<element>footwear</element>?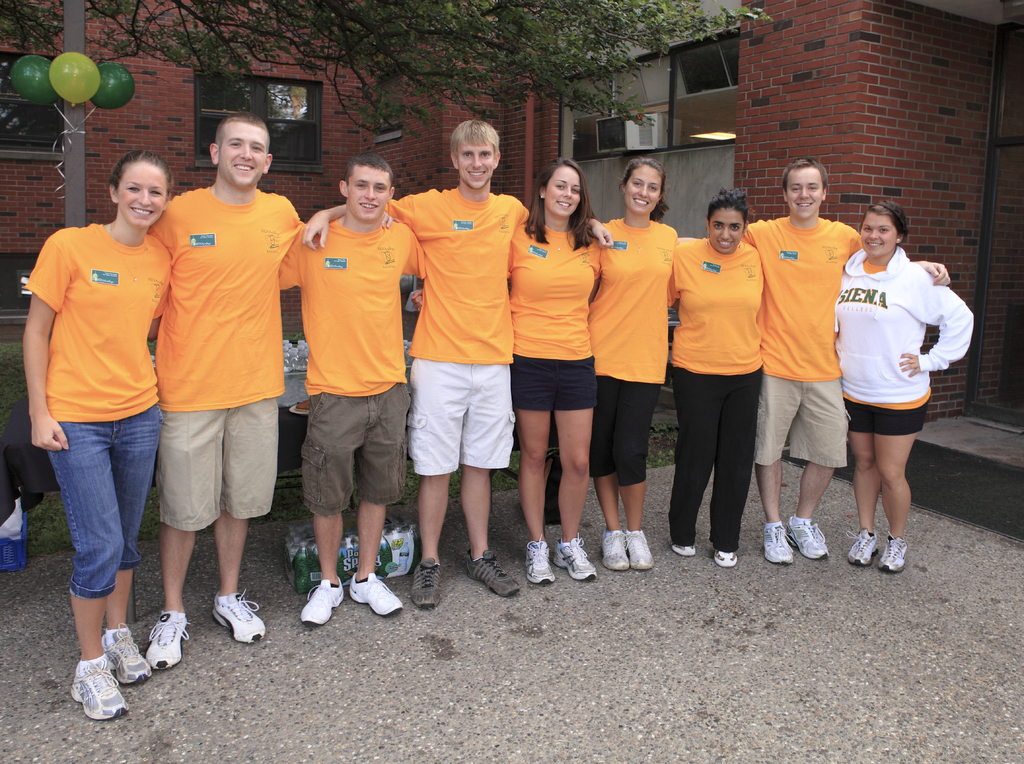
(left=147, top=609, right=194, bottom=671)
